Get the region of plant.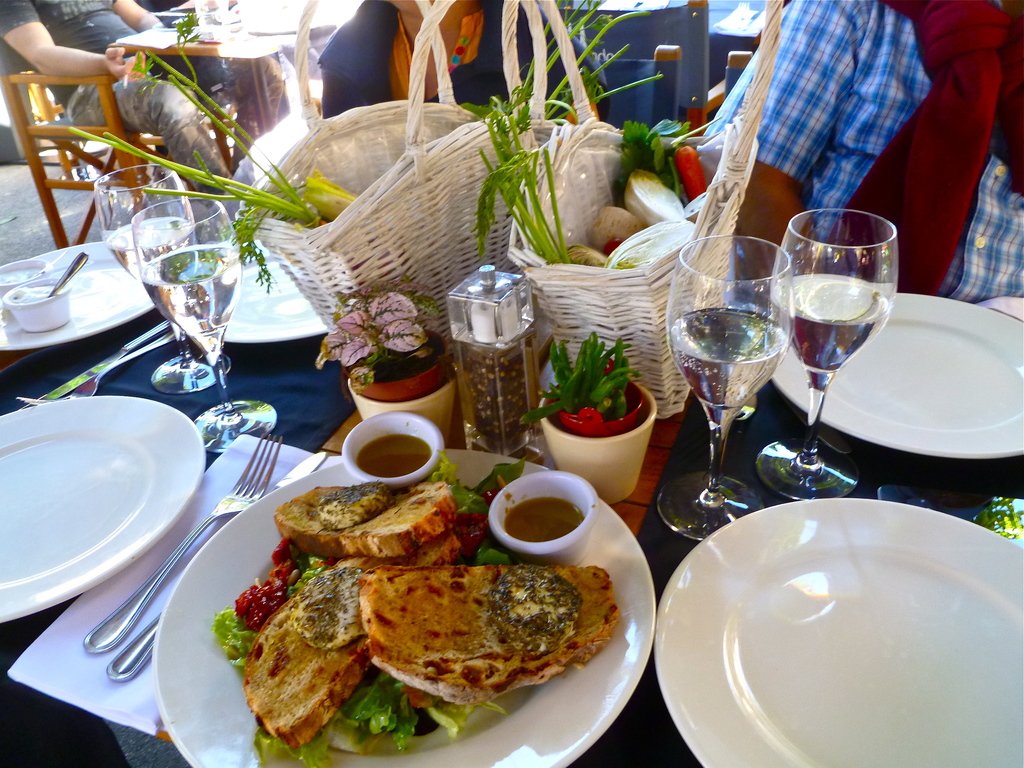
pyautogui.locateOnScreen(74, 9, 350, 287).
